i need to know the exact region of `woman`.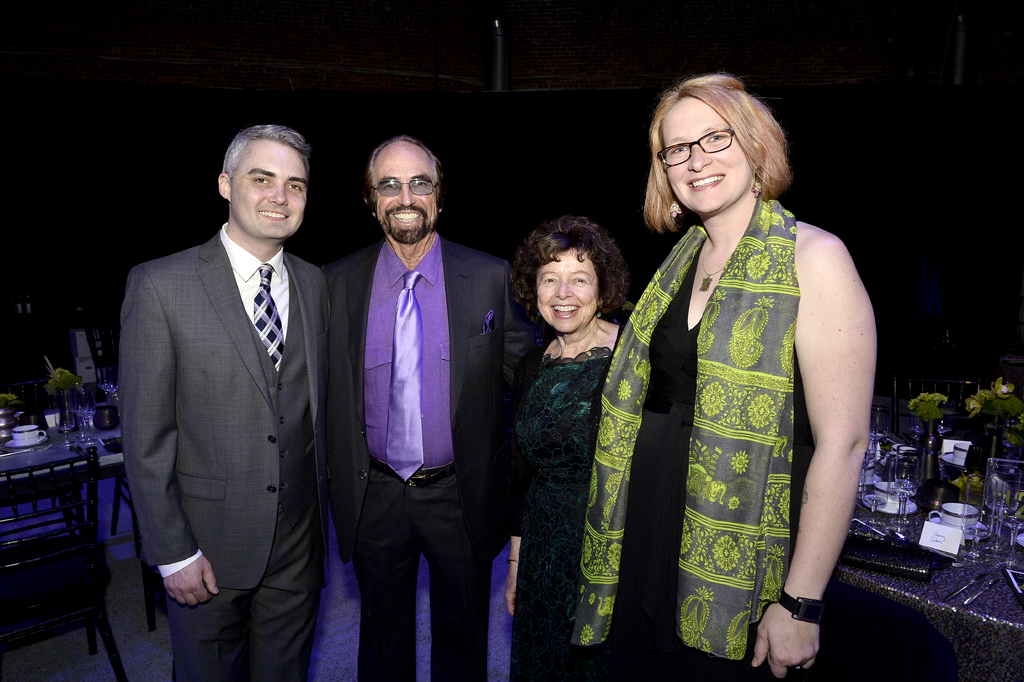
Region: 610/71/879/667.
